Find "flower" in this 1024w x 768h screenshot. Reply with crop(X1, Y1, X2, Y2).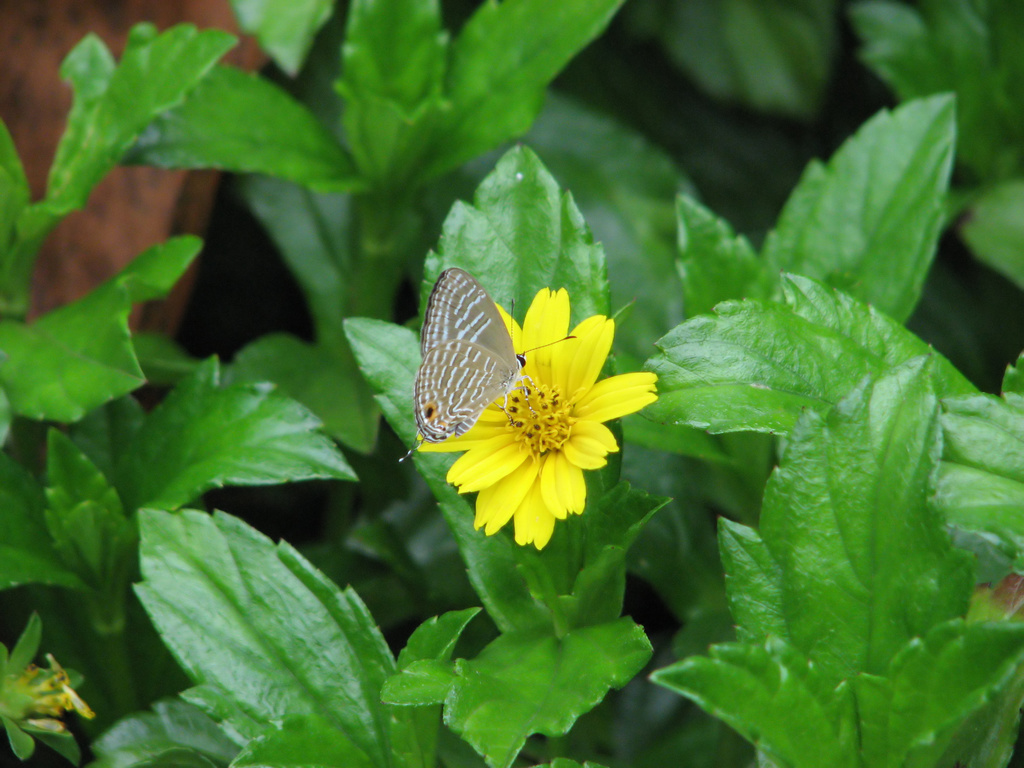
crop(412, 289, 657, 541).
